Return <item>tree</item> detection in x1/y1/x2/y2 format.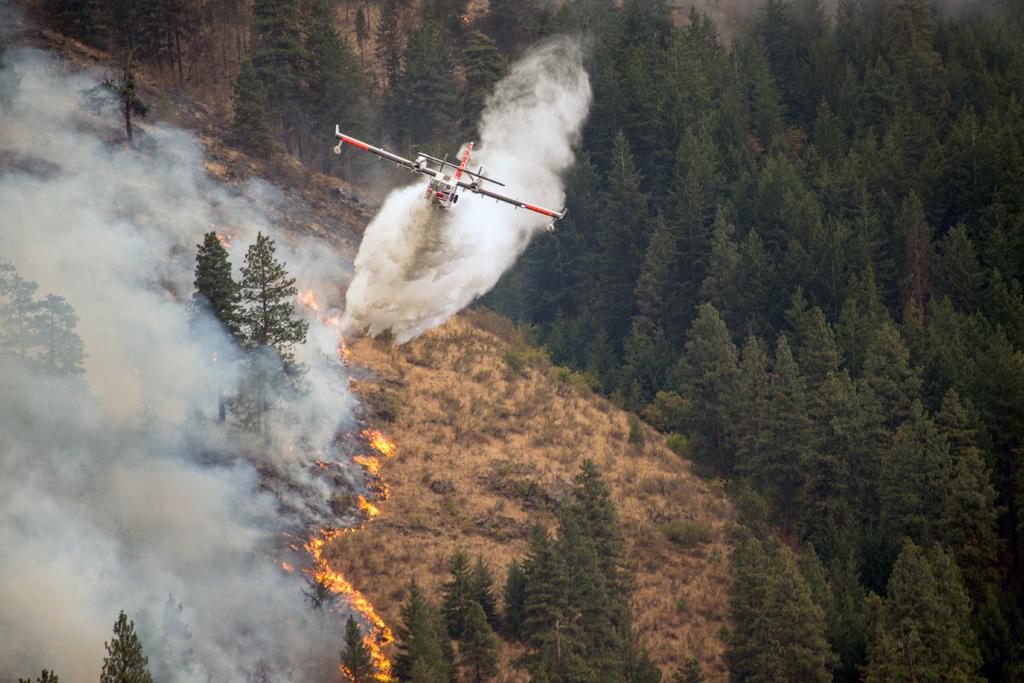
223/50/273/160.
